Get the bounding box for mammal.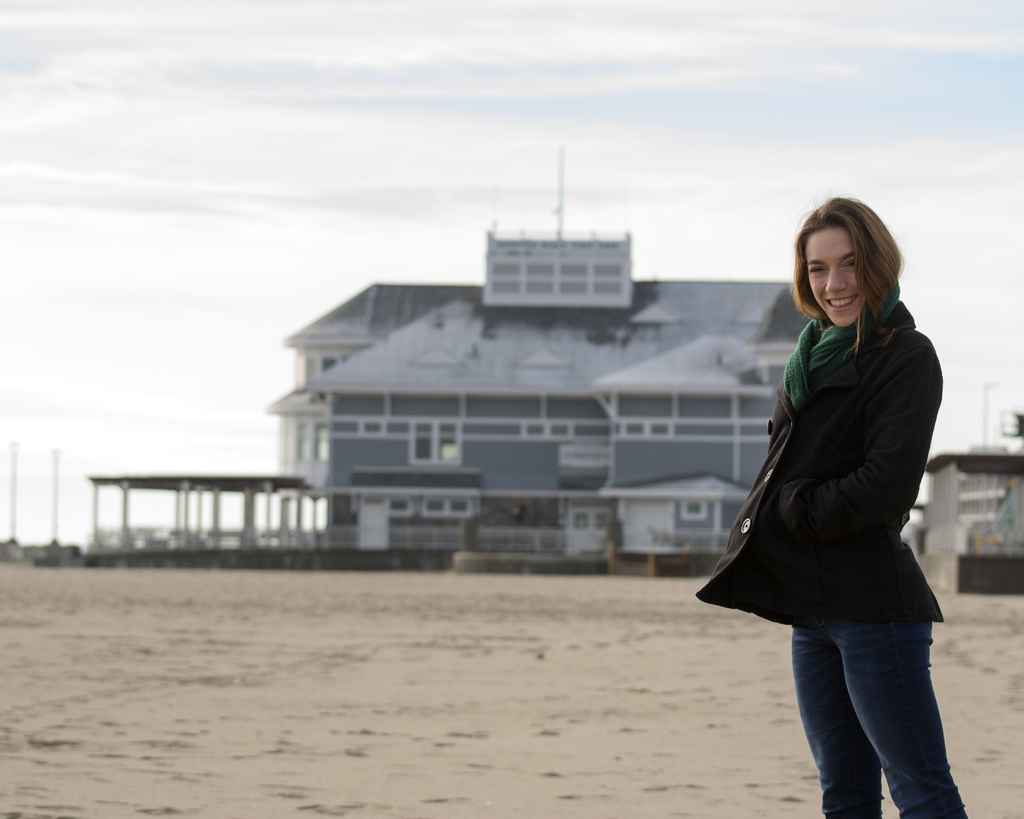
BBox(685, 197, 968, 774).
